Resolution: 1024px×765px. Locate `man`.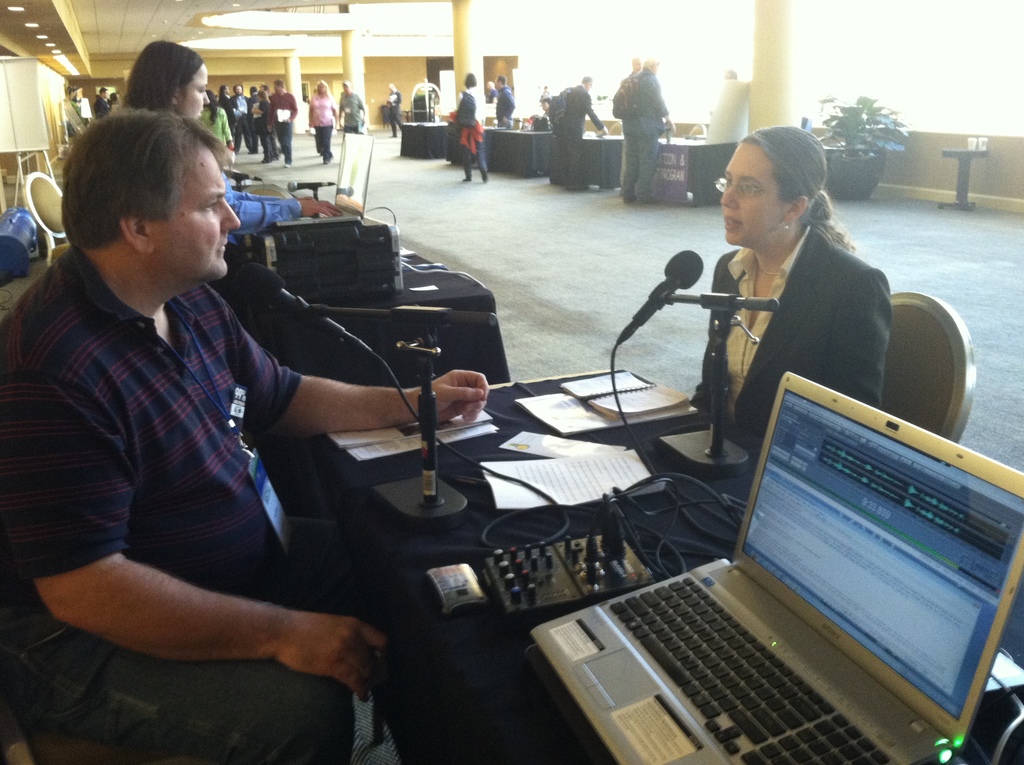
left=550, top=75, right=610, bottom=192.
